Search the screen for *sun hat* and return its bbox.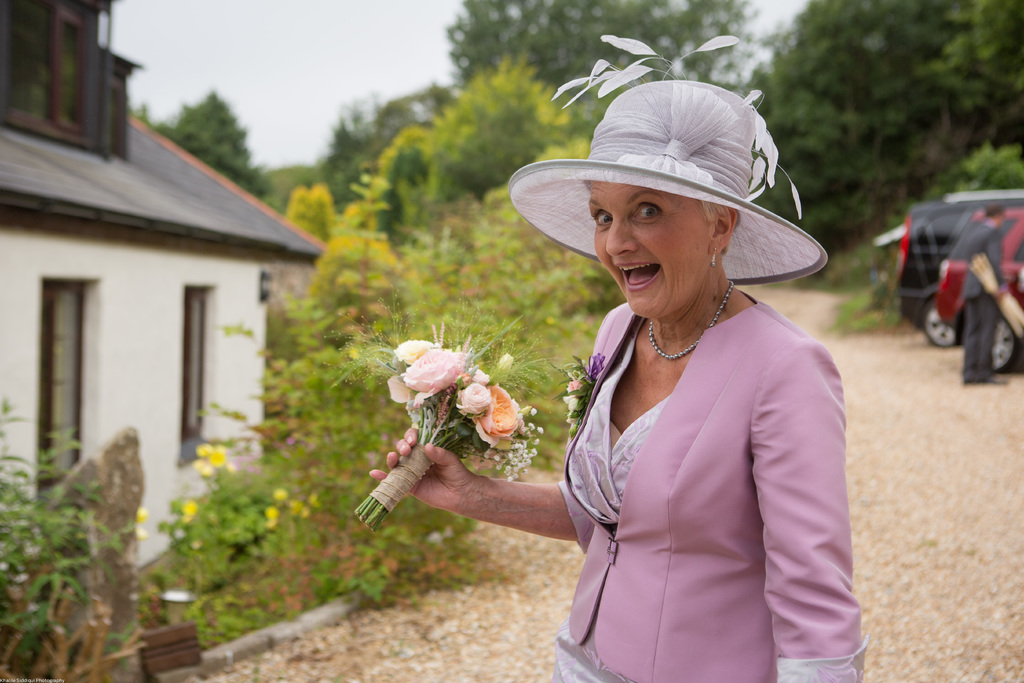
Found: <box>498,26,828,286</box>.
